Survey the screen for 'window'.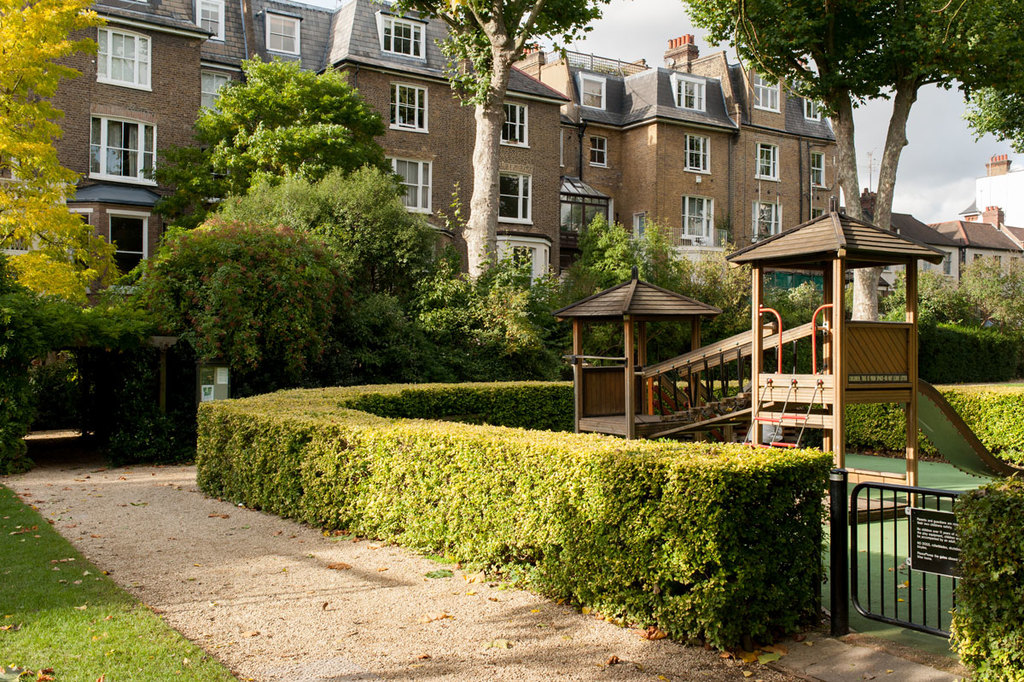
Survey found: [393, 85, 424, 130].
